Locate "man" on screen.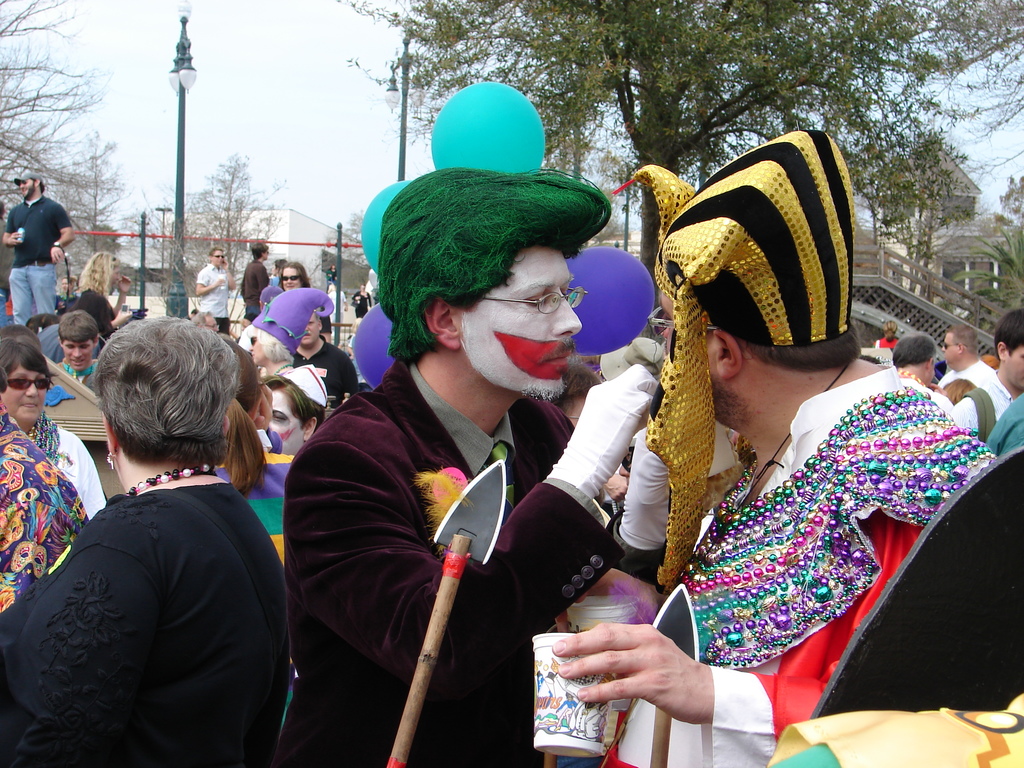
On screen at <box>943,304,1023,454</box>.
